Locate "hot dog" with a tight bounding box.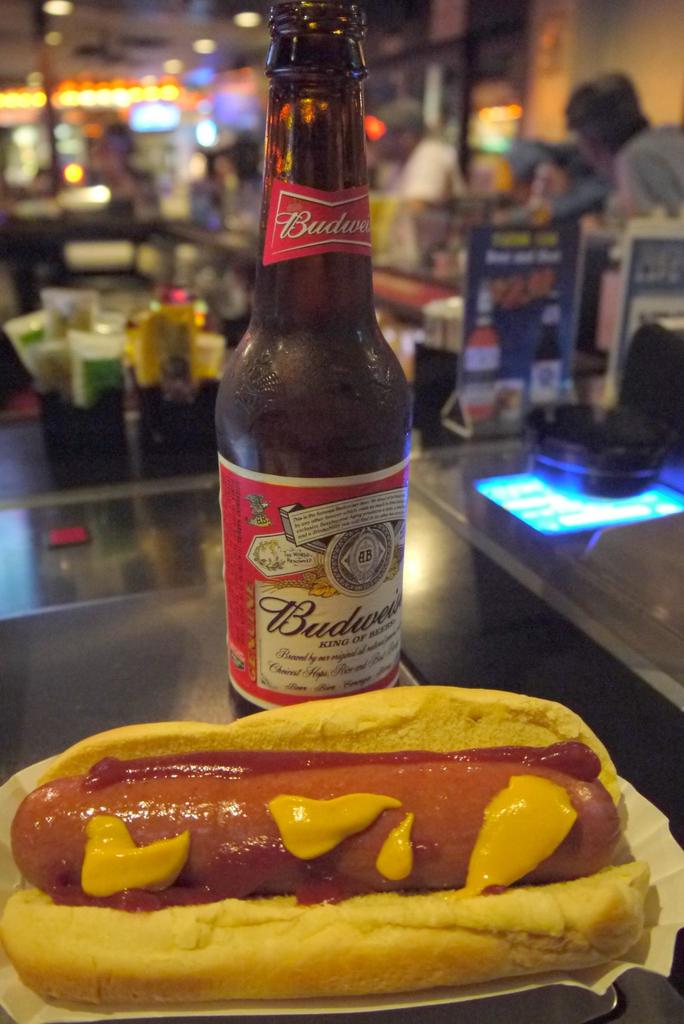
detection(0, 684, 654, 1023).
